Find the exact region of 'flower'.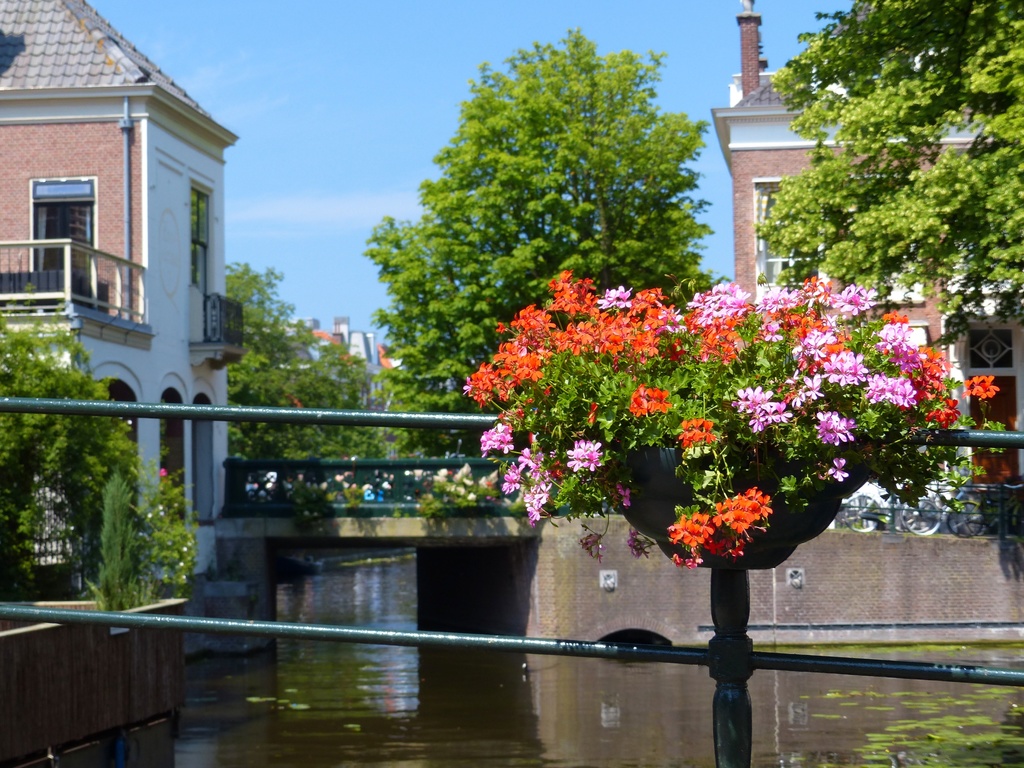
Exact region: <region>827, 454, 853, 483</region>.
